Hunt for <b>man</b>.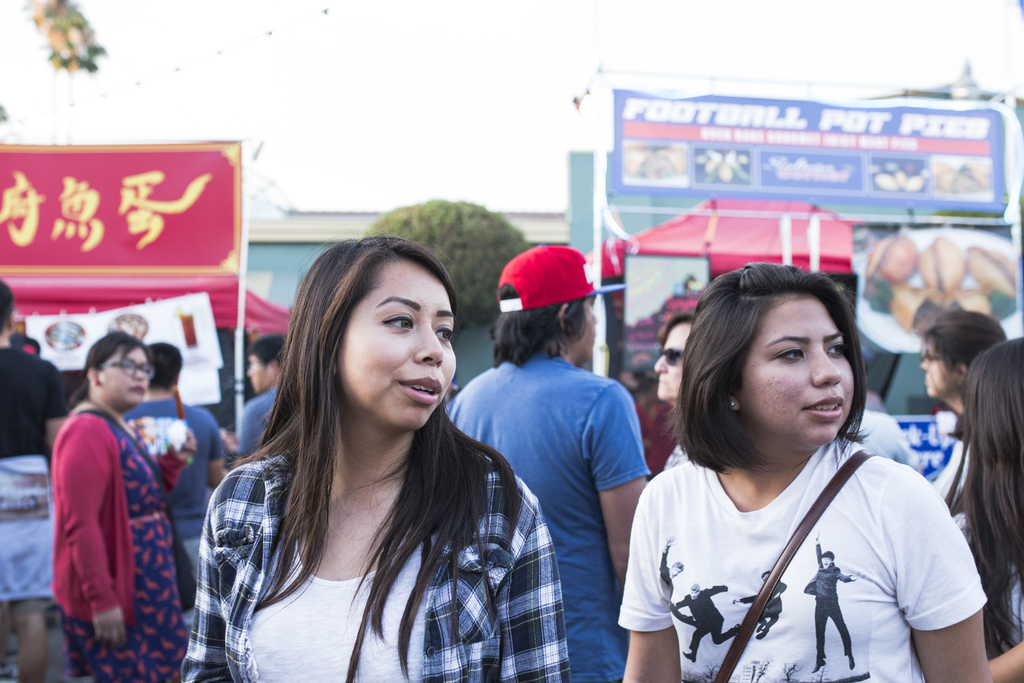
Hunted down at (left=439, top=240, right=653, bottom=680).
